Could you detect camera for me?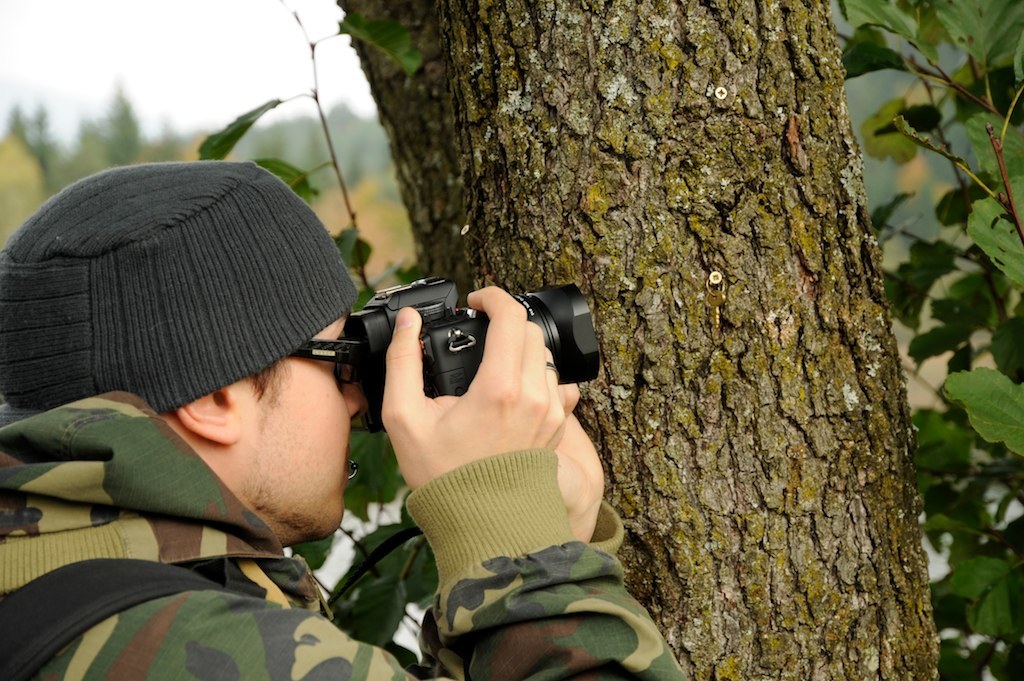
Detection result: left=345, top=275, right=599, bottom=453.
